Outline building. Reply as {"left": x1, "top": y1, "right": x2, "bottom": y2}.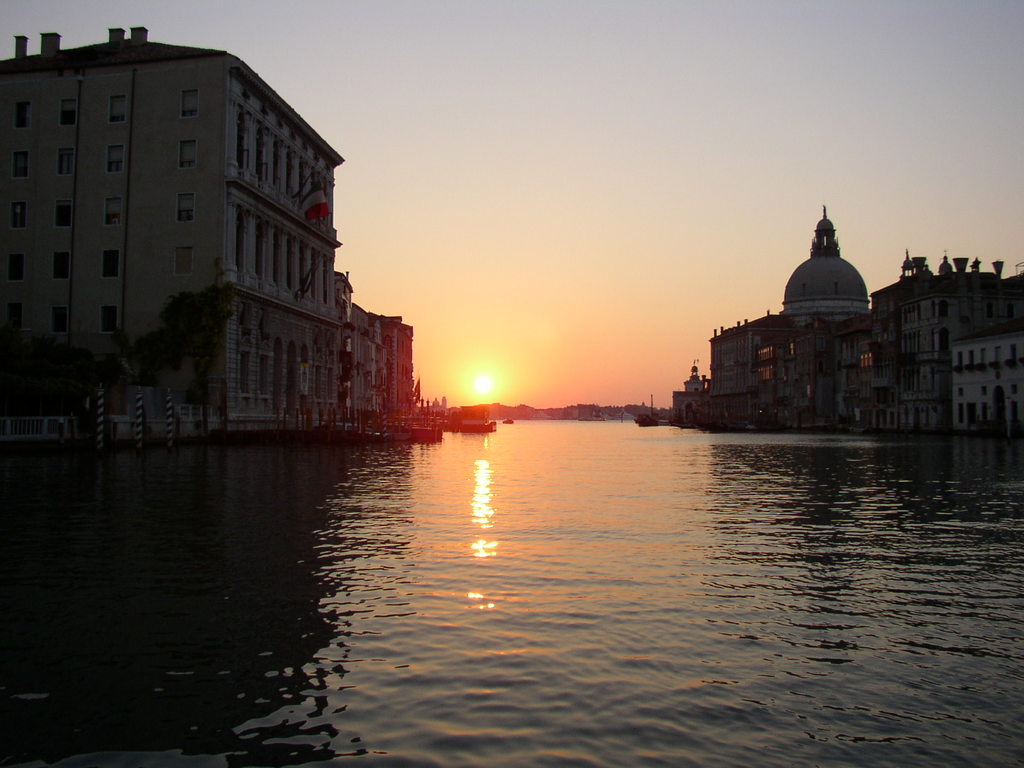
{"left": 333, "top": 273, "right": 353, "bottom": 412}.
